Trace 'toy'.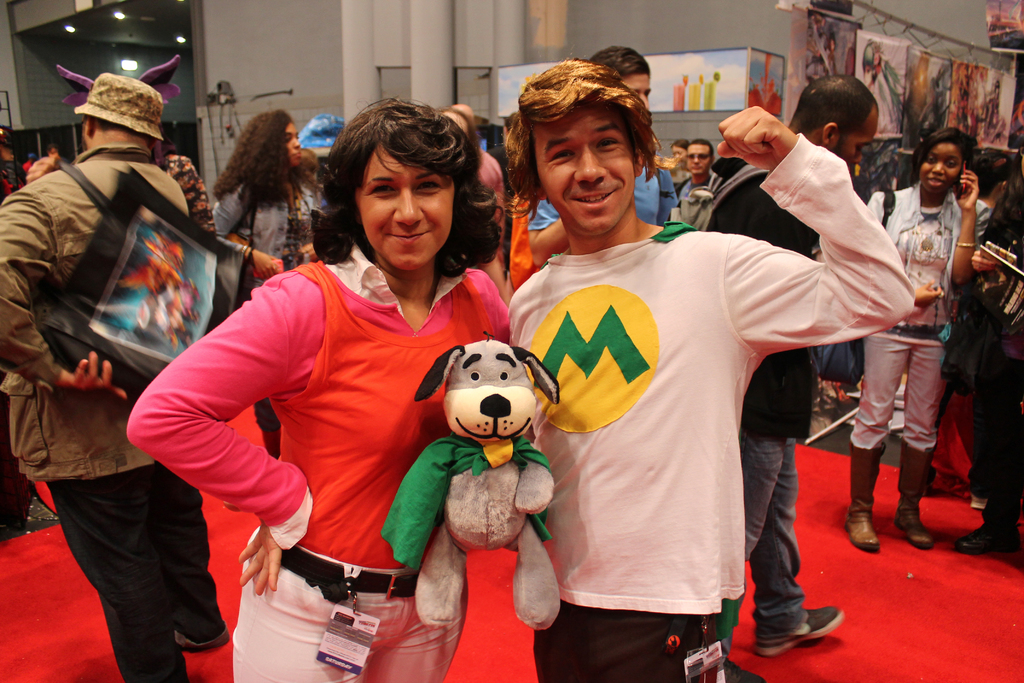
Traced to <box>806,14,824,86</box>.
